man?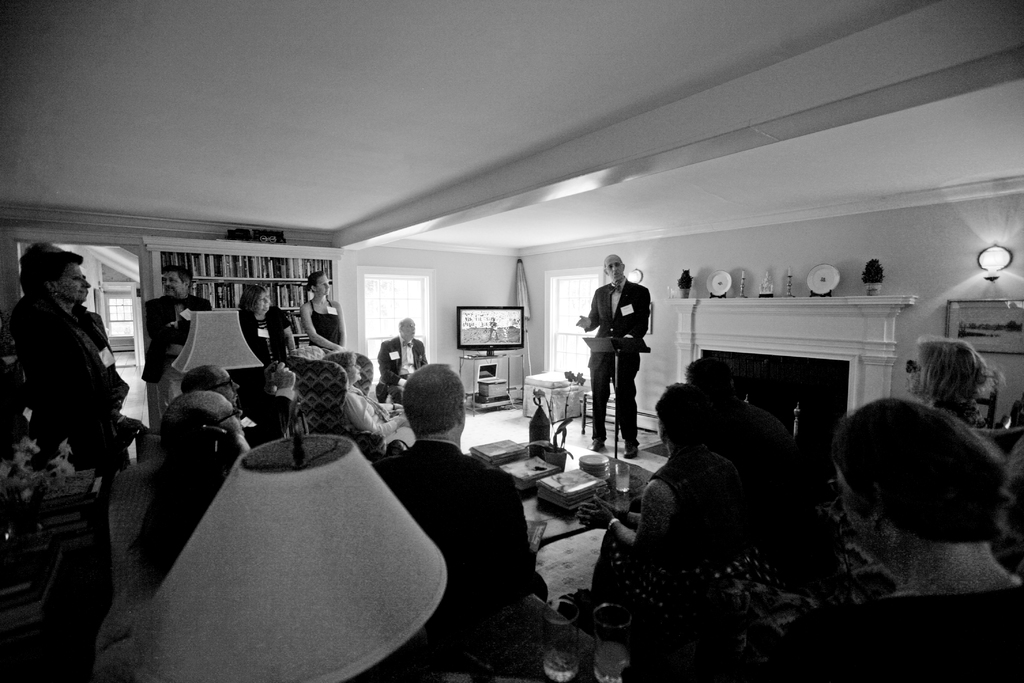
region(373, 316, 428, 406)
